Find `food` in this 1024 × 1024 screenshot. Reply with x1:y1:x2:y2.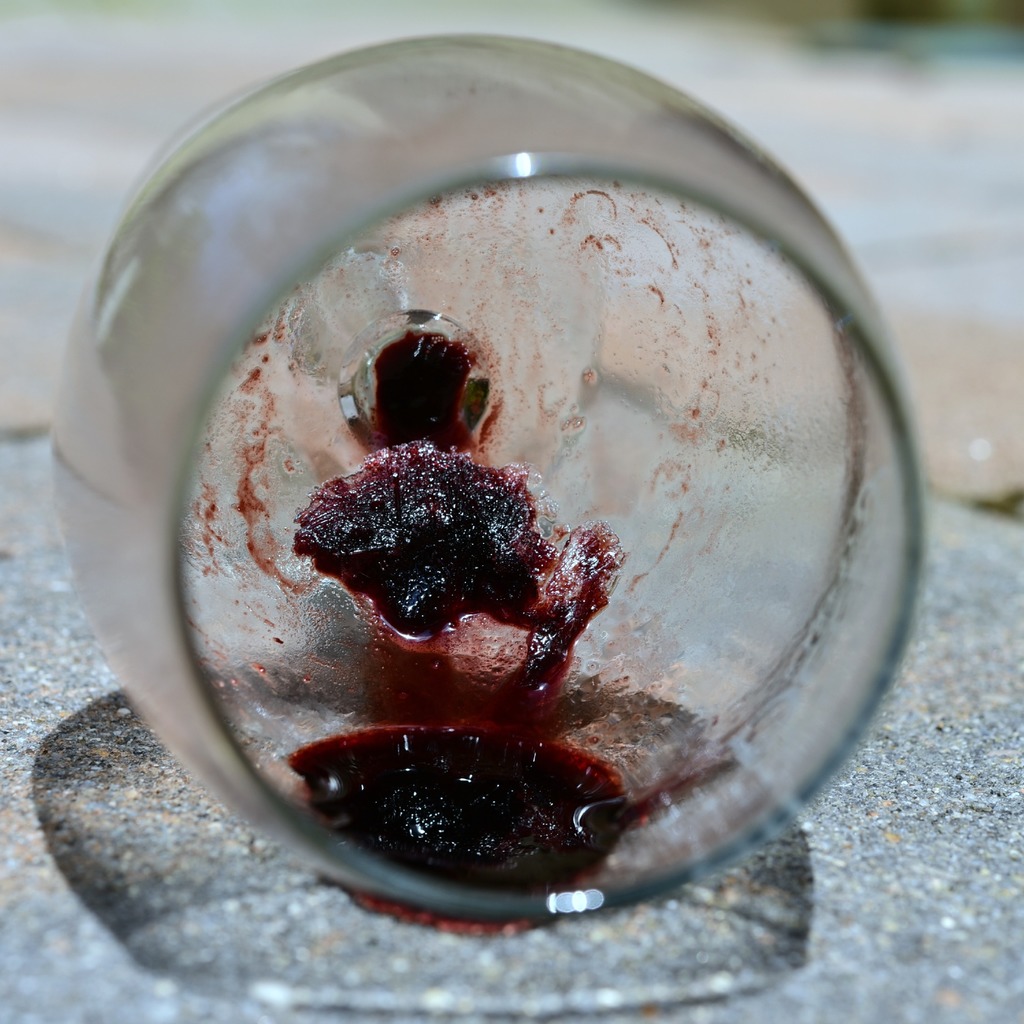
280:337:623:879.
